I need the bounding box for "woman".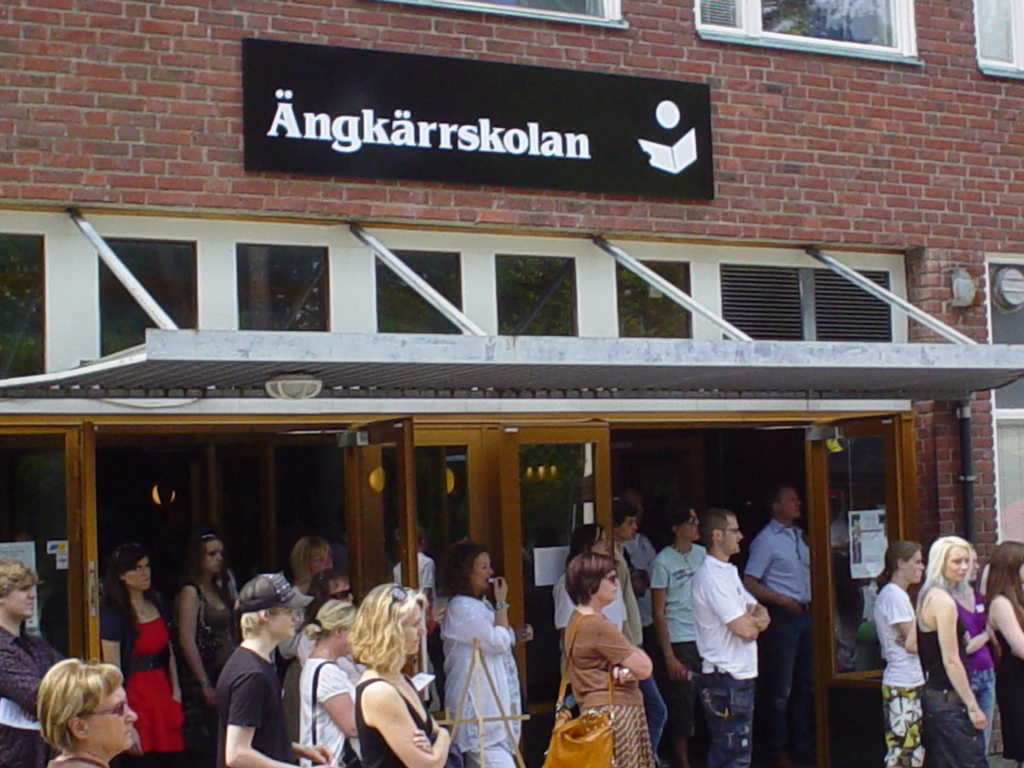
Here it is: (left=442, top=542, right=520, bottom=767).
